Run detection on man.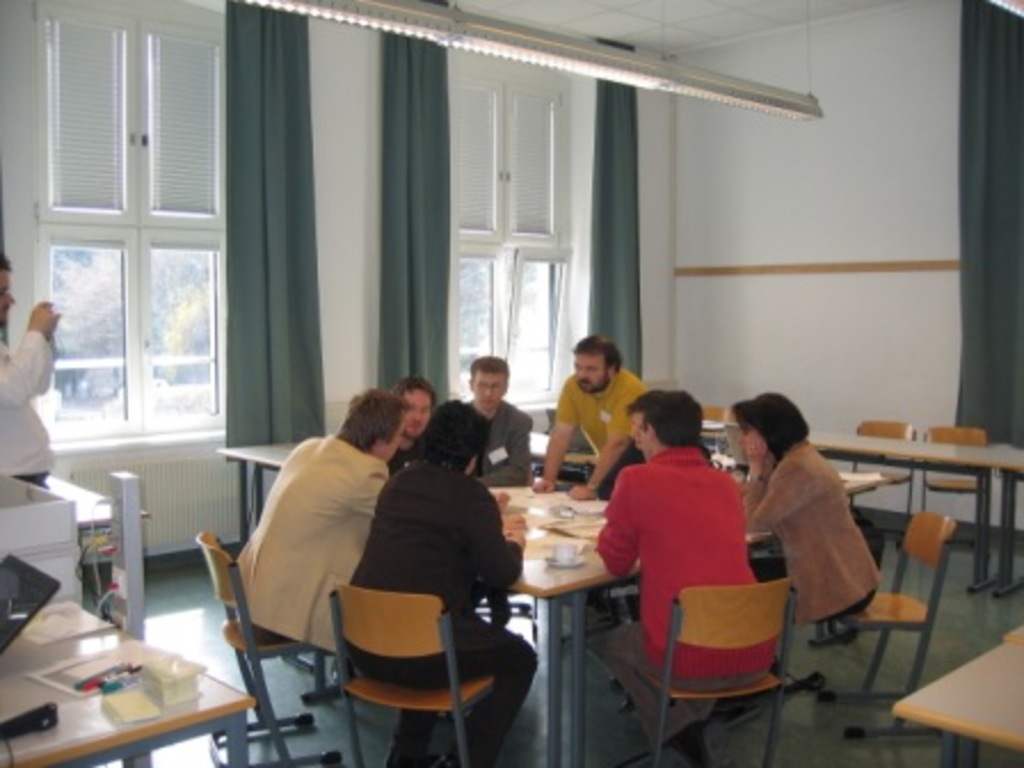
Result: <box>0,233,75,615</box>.
